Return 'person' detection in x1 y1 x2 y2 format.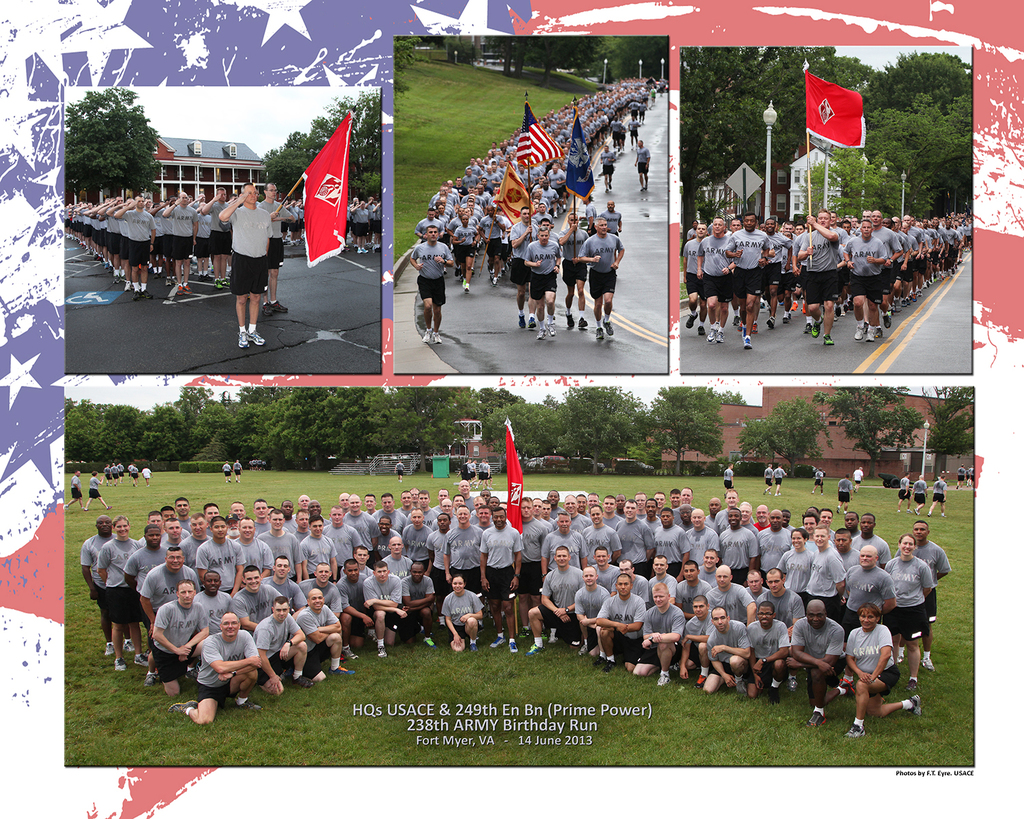
158 502 195 544.
